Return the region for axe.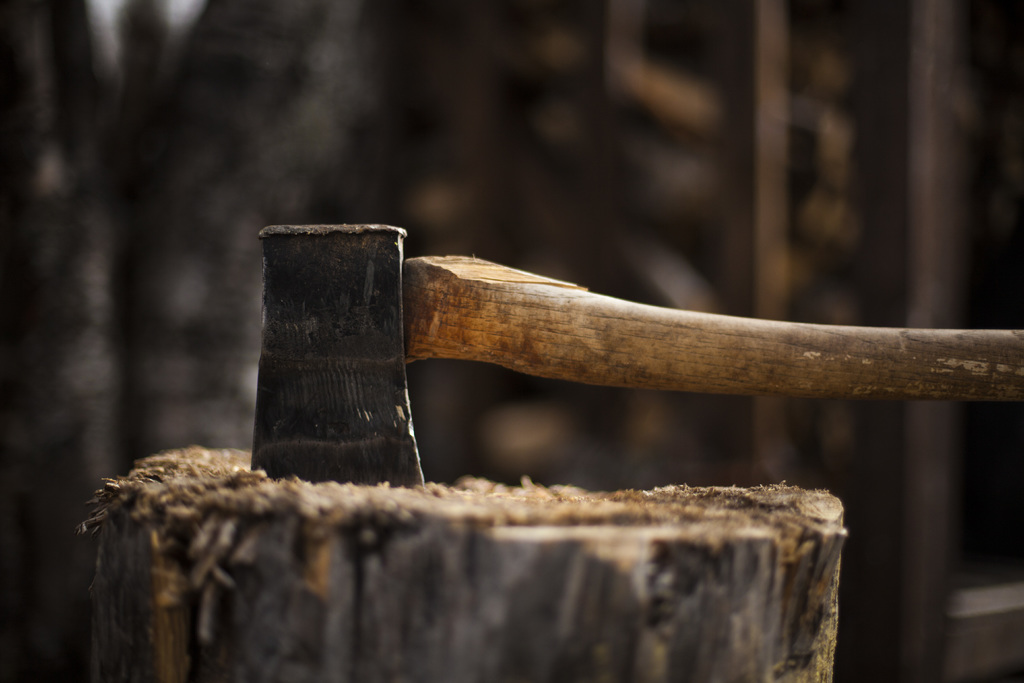
x1=252, y1=226, x2=1023, y2=483.
